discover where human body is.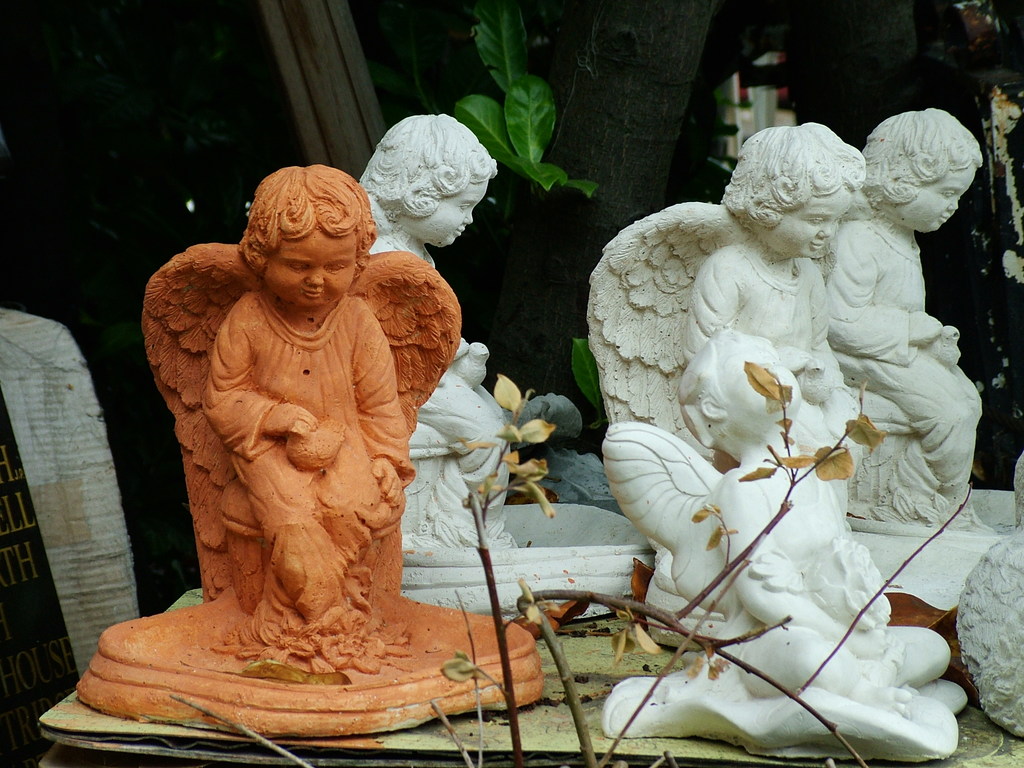
Discovered at detection(698, 120, 877, 527).
